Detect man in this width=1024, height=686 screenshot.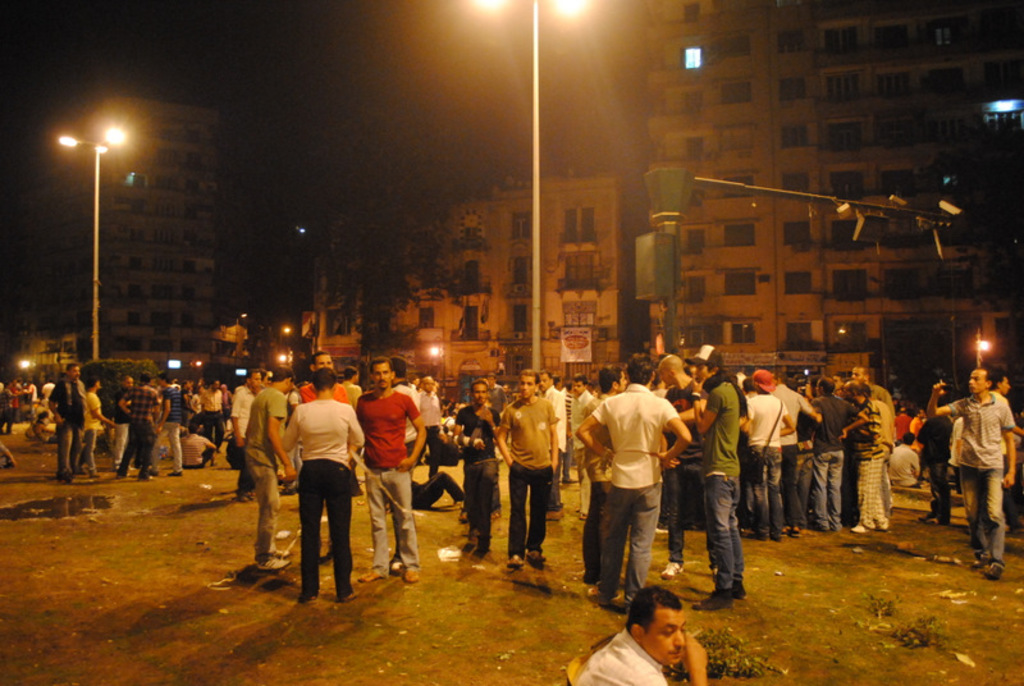
Detection: (239,367,296,575).
